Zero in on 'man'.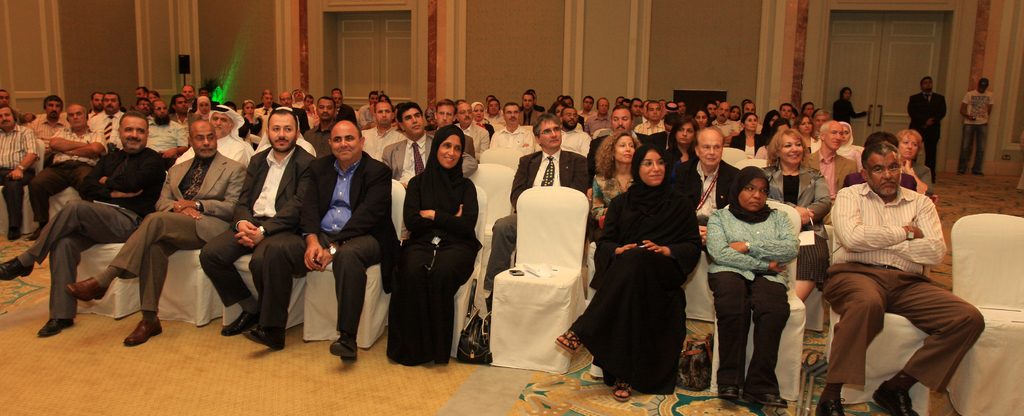
Zeroed in: [172,94,199,127].
